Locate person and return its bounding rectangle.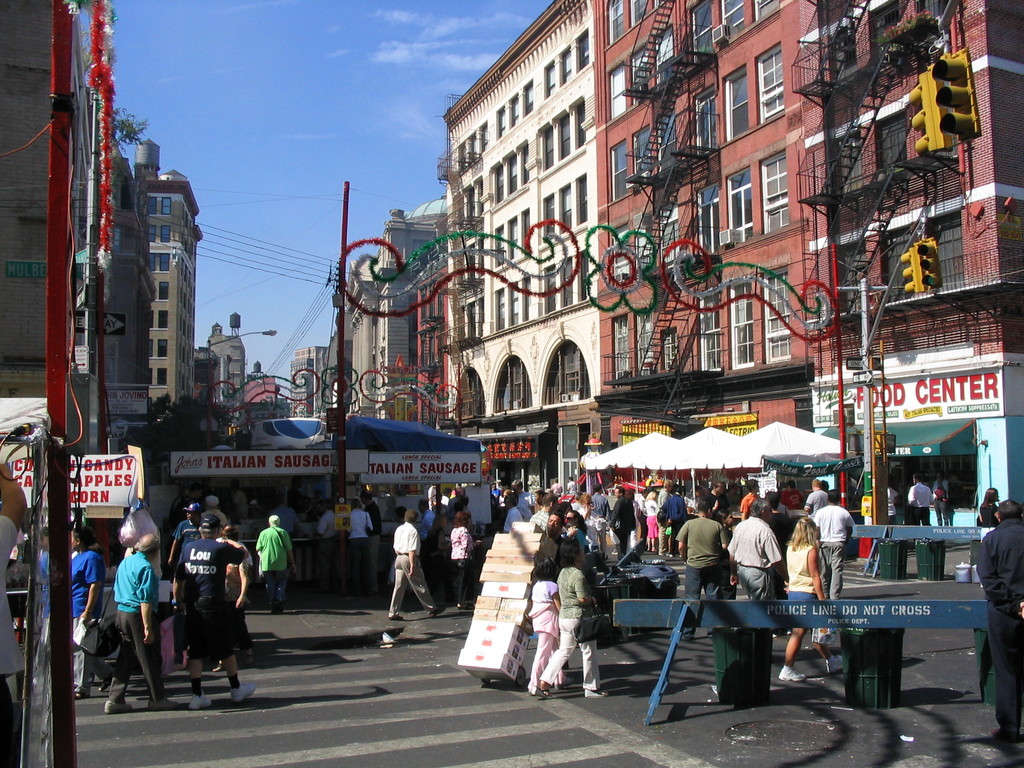
{"x1": 0, "y1": 461, "x2": 31, "y2": 767}.
